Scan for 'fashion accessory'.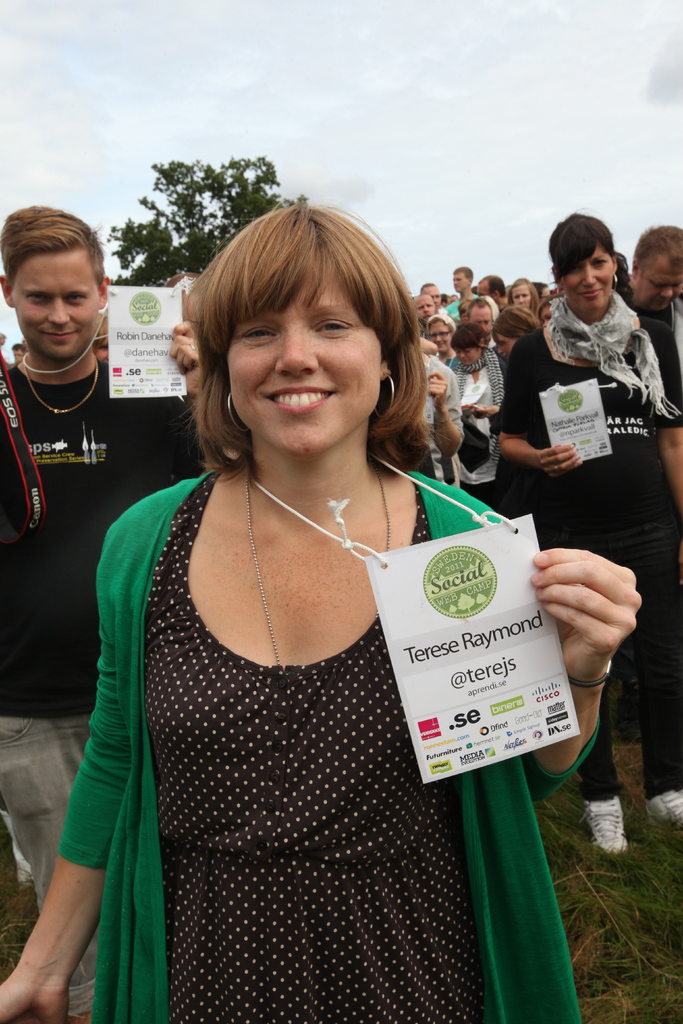
Scan result: bbox=[645, 781, 682, 829].
